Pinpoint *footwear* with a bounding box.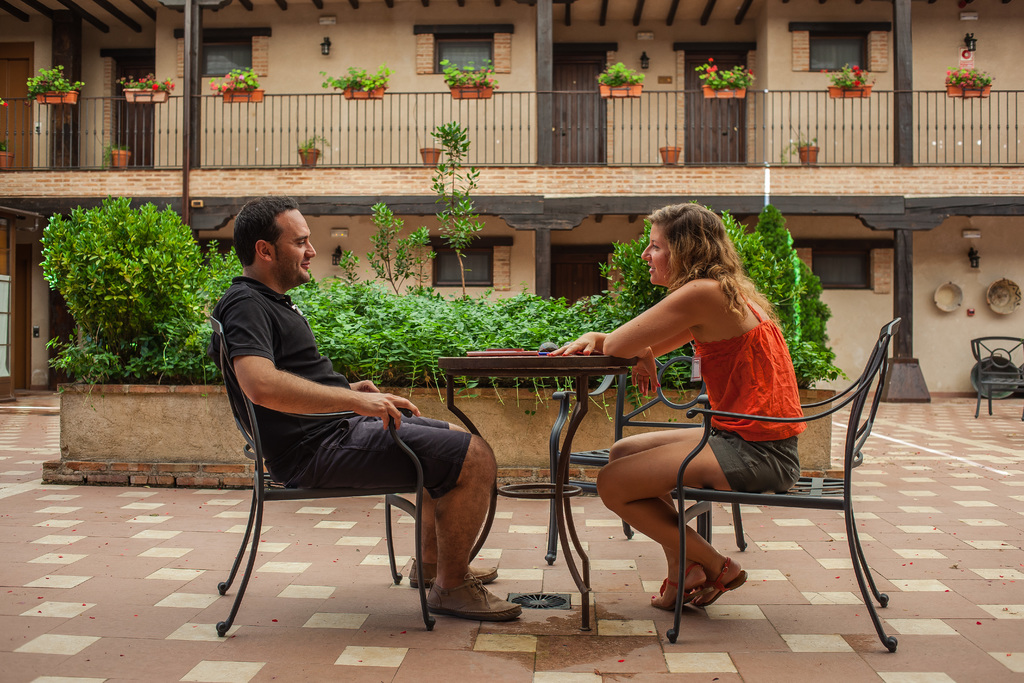
x1=643, y1=566, x2=712, y2=610.
